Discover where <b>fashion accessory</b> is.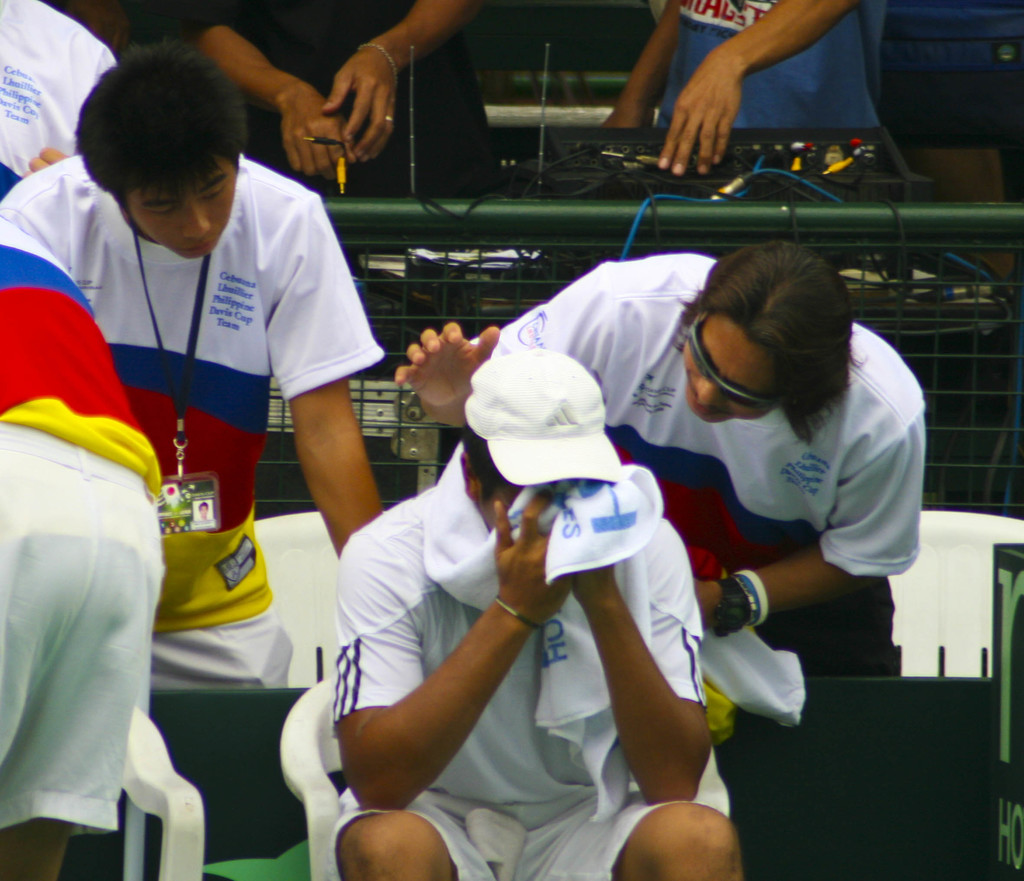
Discovered at box(458, 353, 624, 487).
